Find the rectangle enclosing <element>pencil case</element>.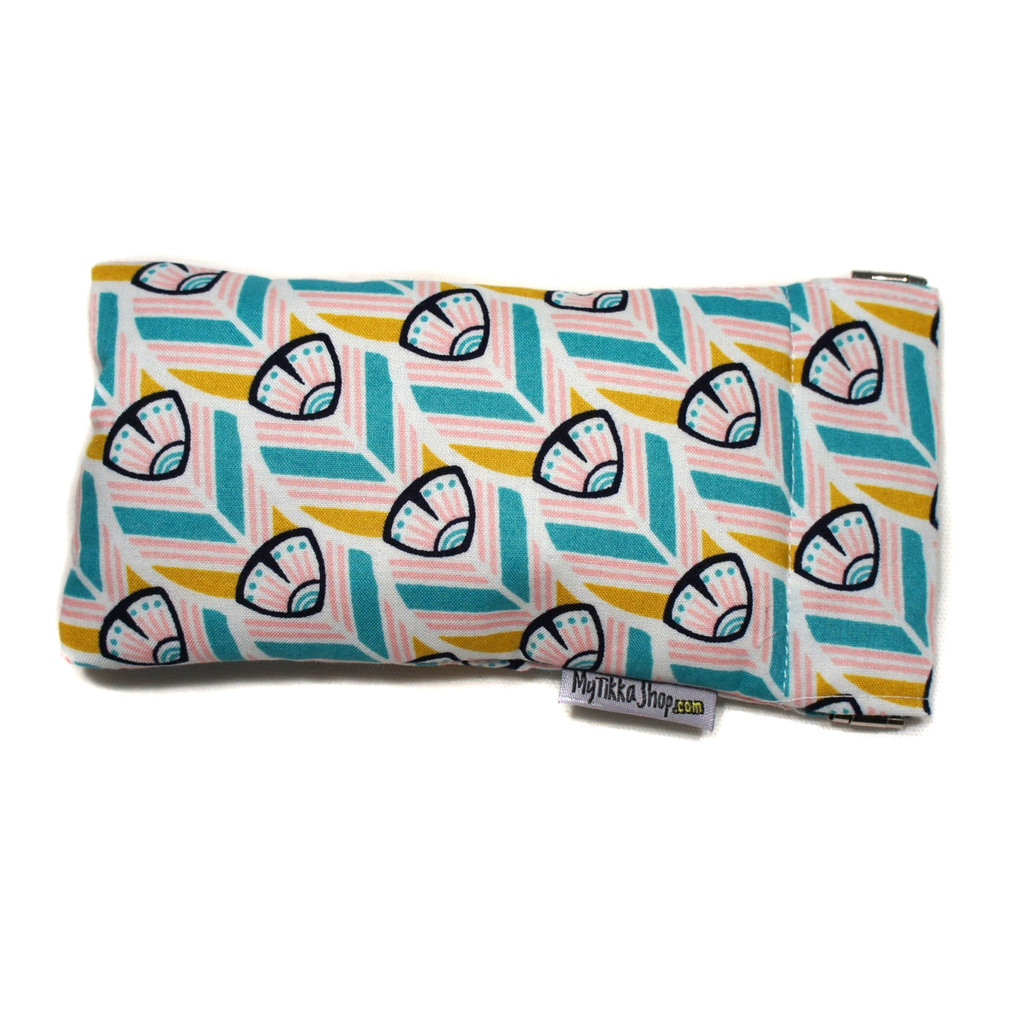
bbox=[55, 270, 934, 731].
